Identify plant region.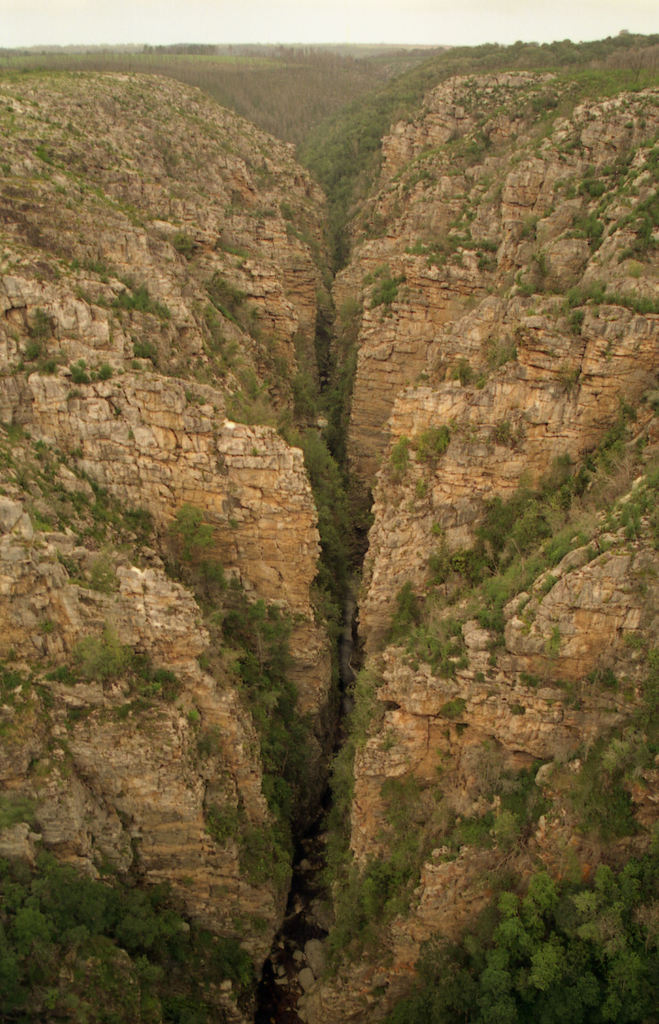
Region: 65:257:80:271.
